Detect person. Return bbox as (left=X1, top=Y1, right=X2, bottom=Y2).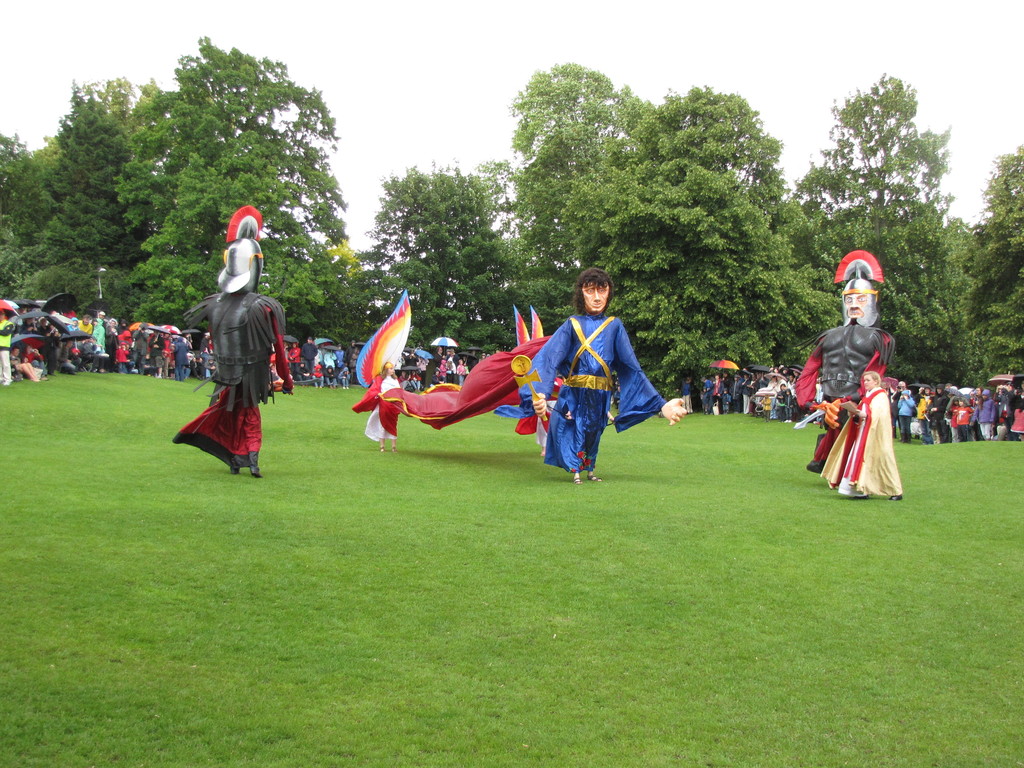
(left=781, top=387, right=797, bottom=422).
